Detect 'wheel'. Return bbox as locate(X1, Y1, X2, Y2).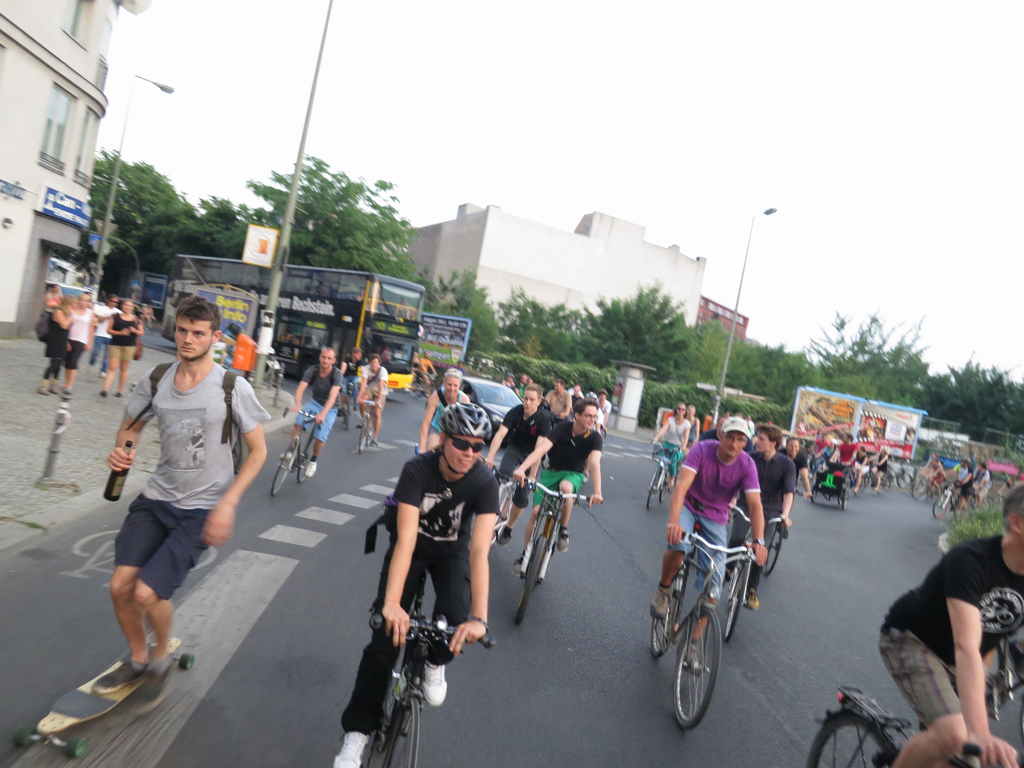
locate(769, 519, 785, 577).
